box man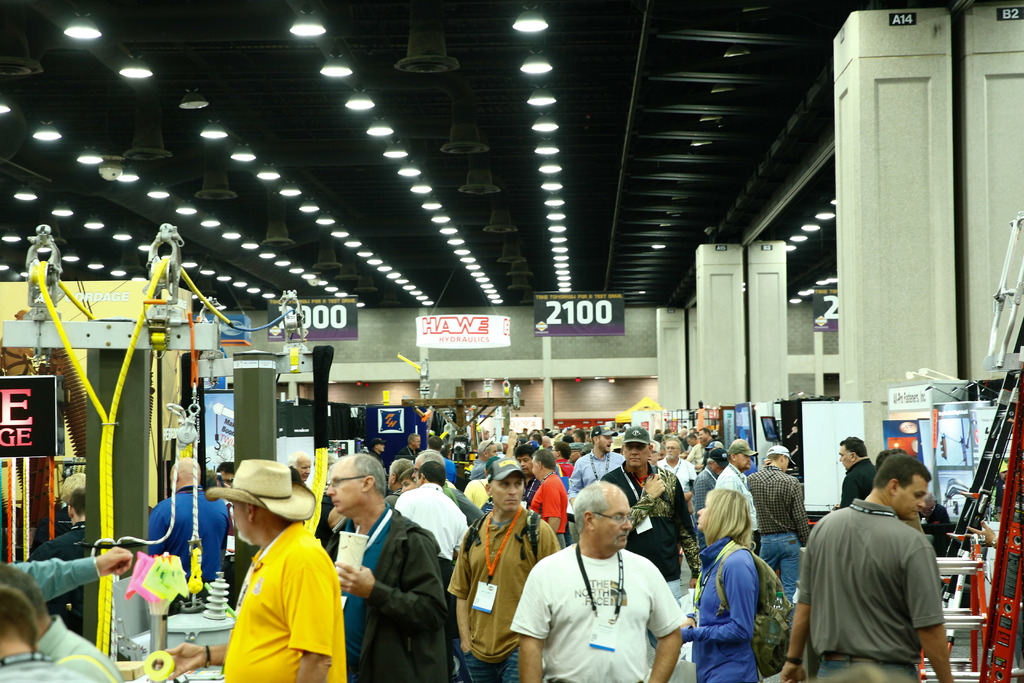
Rect(152, 458, 232, 591)
